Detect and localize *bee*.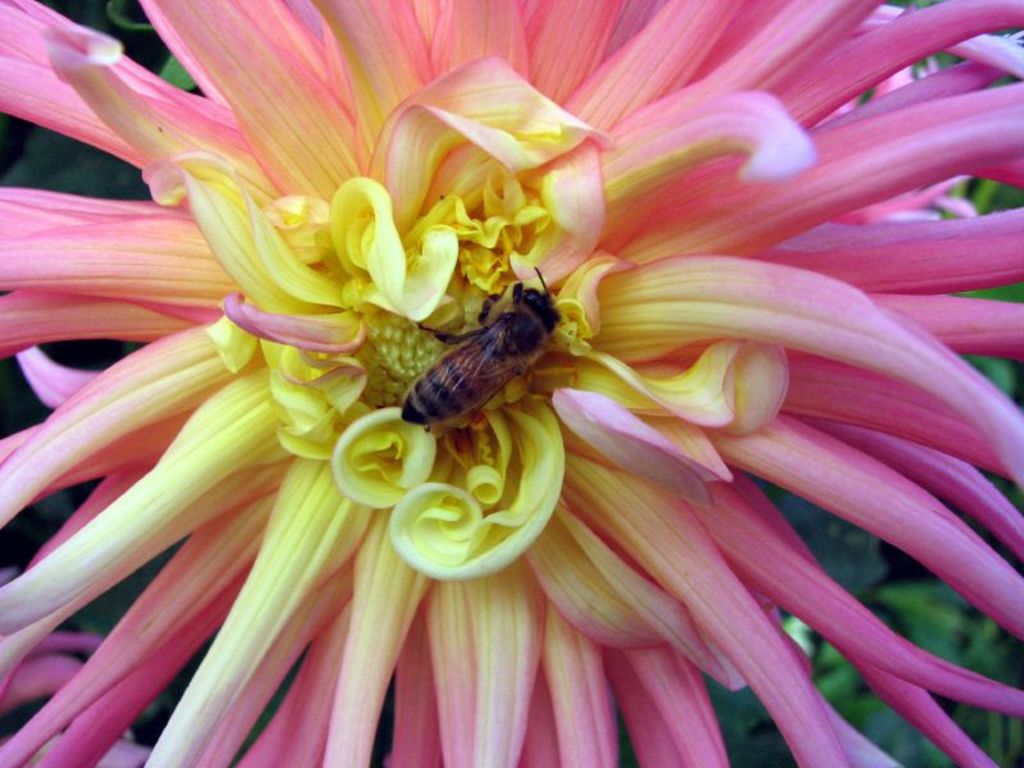
Localized at 383, 256, 588, 452.
